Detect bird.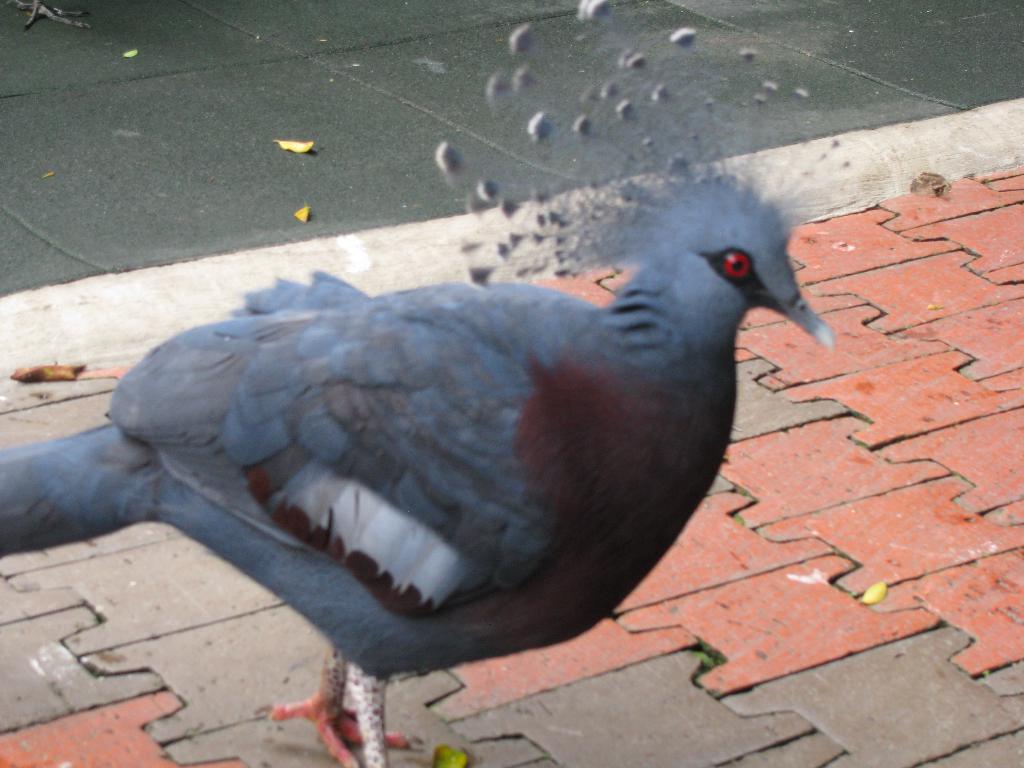
Detected at {"left": 12, "top": 194, "right": 864, "bottom": 712}.
